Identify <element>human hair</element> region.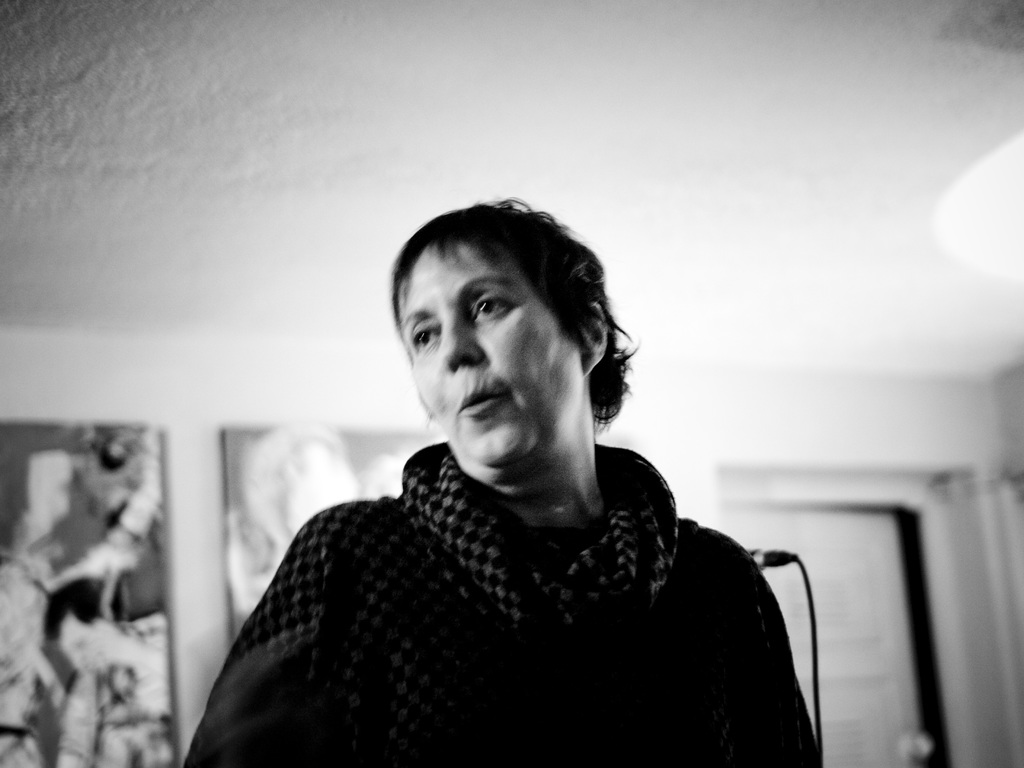
Region: [x1=384, y1=195, x2=640, y2=459].
